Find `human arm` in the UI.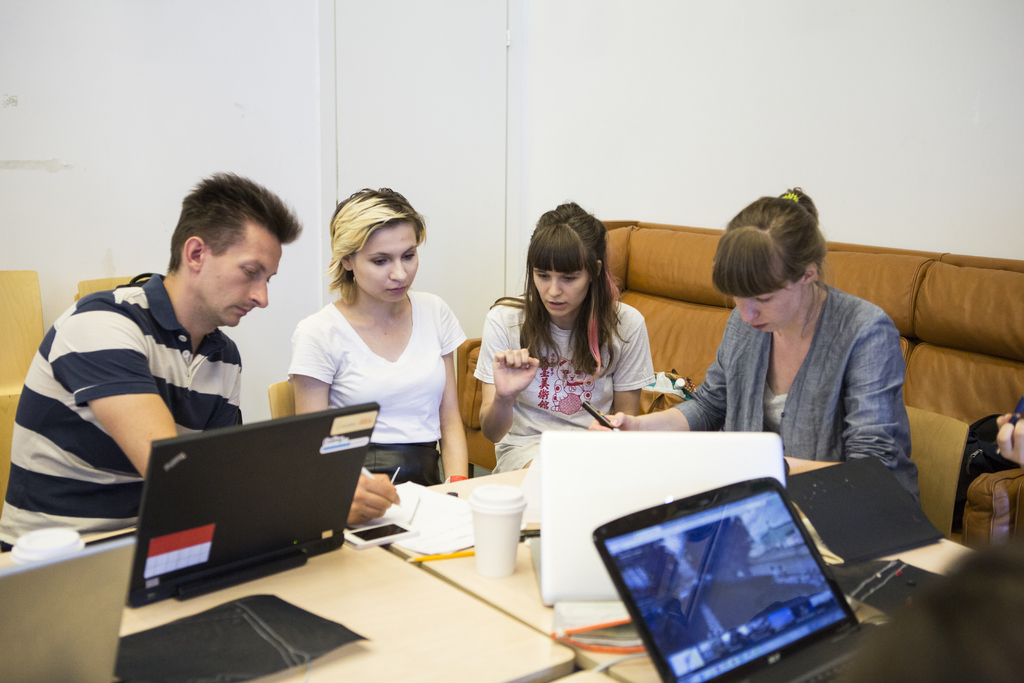
UI element at <region>439, 308, 470, 481</region>.
